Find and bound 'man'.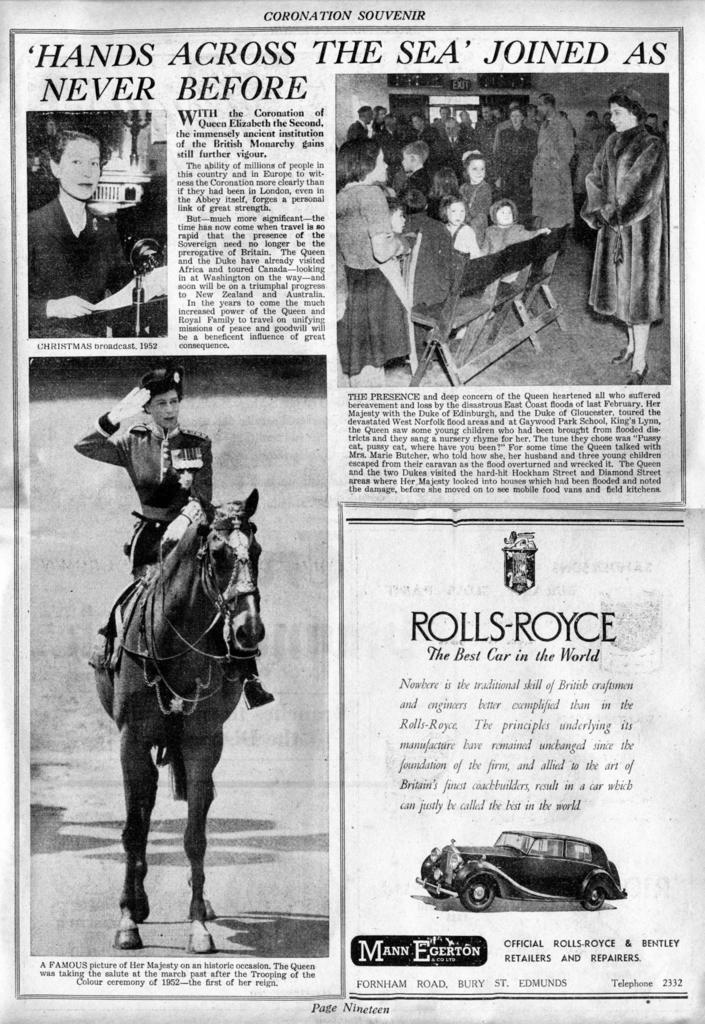
Bound: <region>531, 92, 574, 255</region>.
